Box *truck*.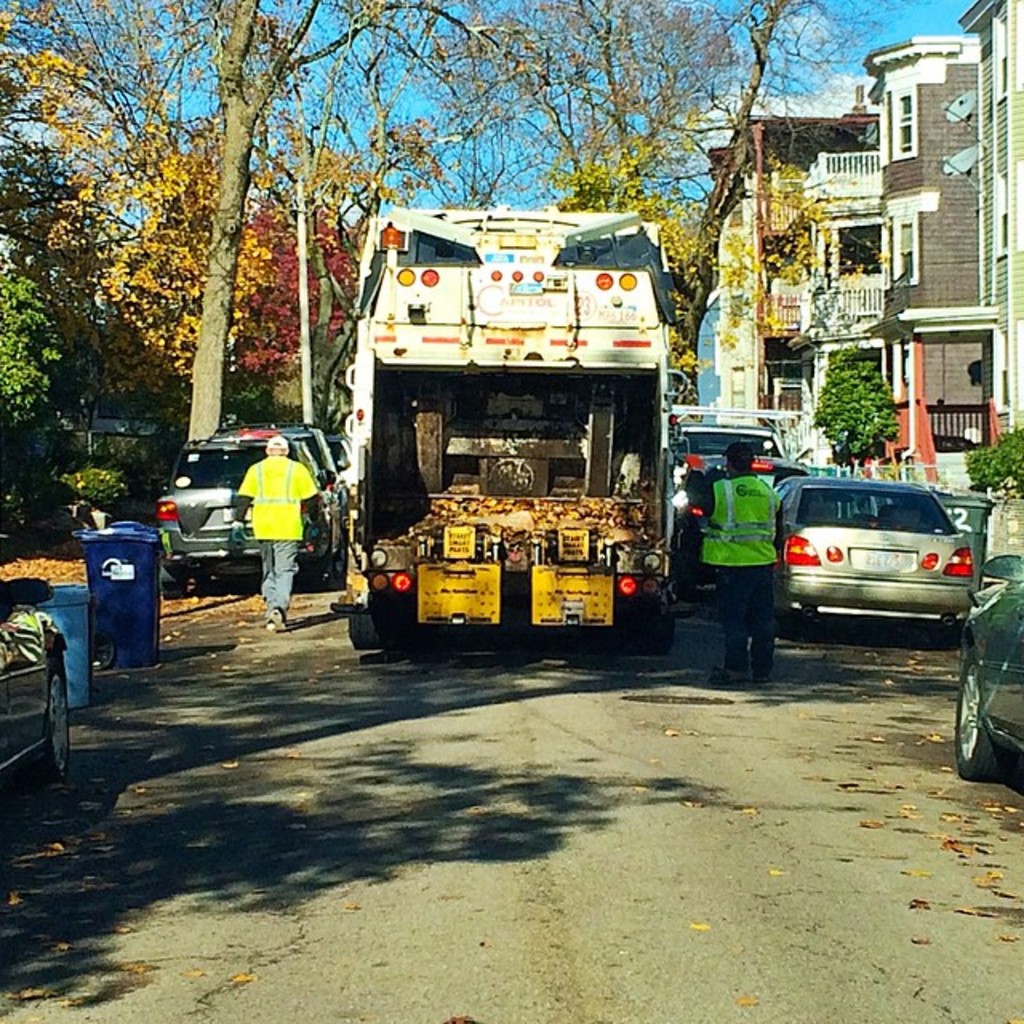
bbox(338, 214, 678, 642).
